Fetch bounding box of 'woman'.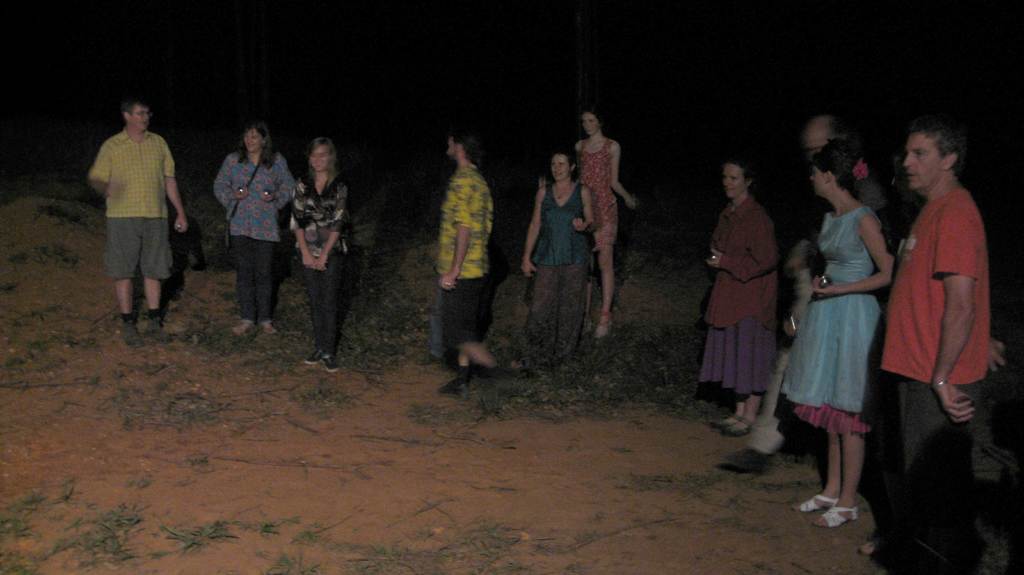
Bbox: 765 132 900 533.
